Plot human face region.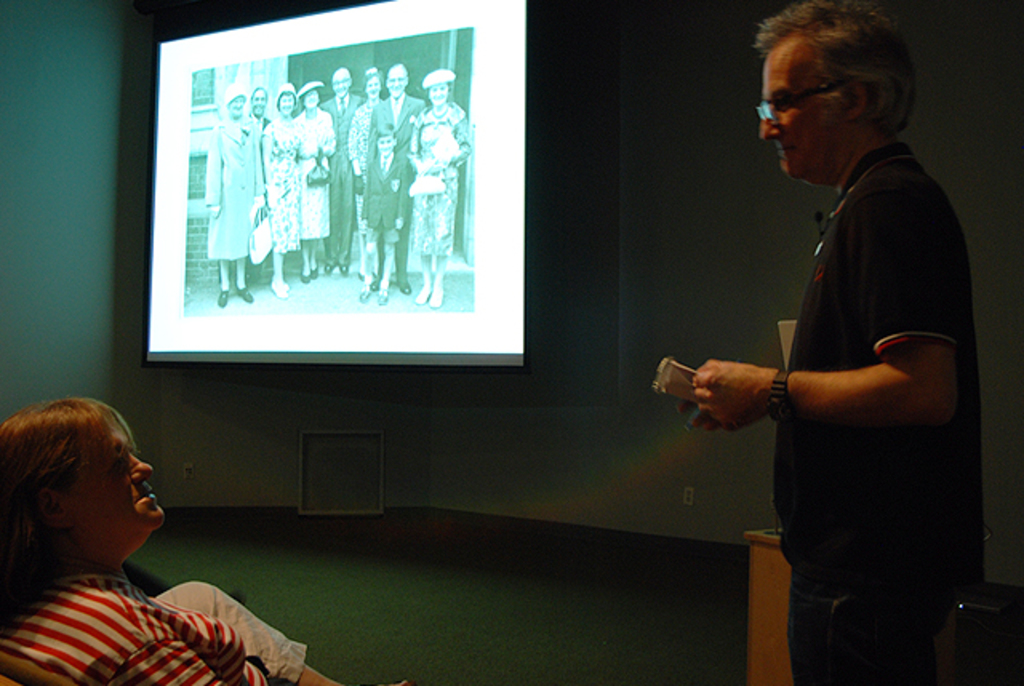
Plotted at BBox(70, 419, 166, 521).
